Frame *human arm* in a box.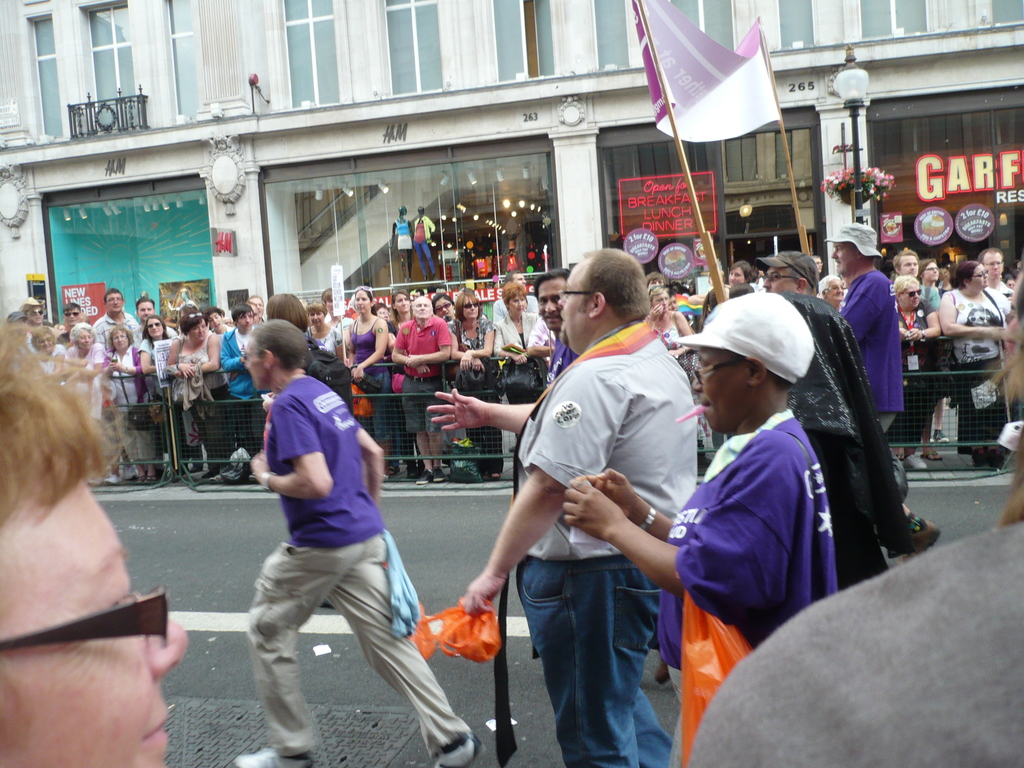
<bbox>138, 336, 157, 372</bbox>.
